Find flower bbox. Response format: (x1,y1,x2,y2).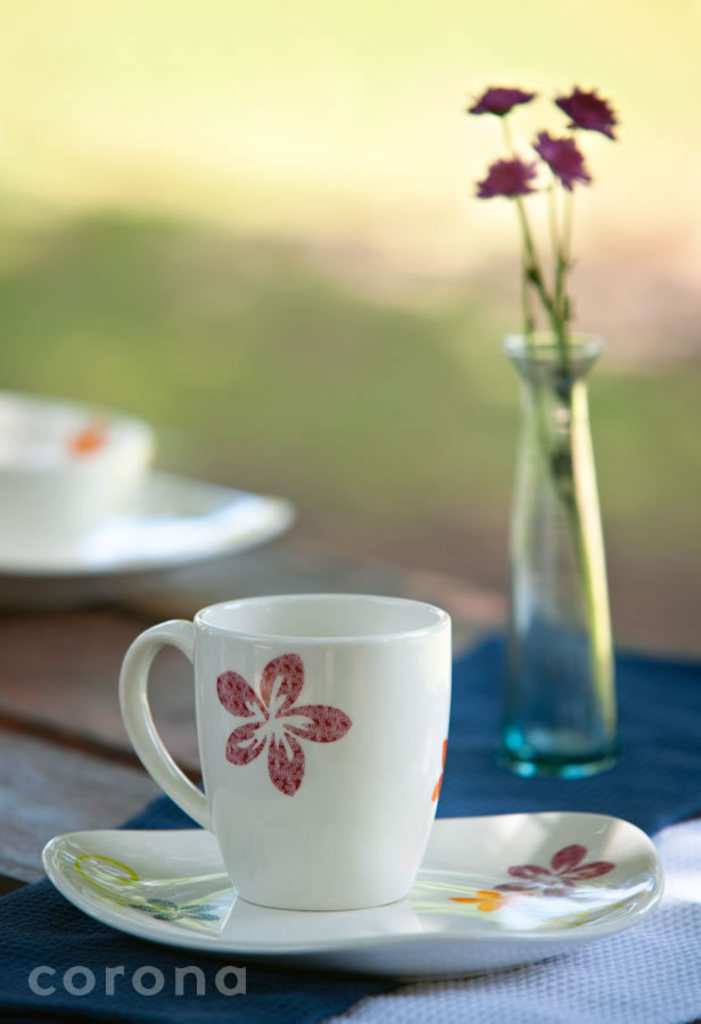
(213,654,348,791).
